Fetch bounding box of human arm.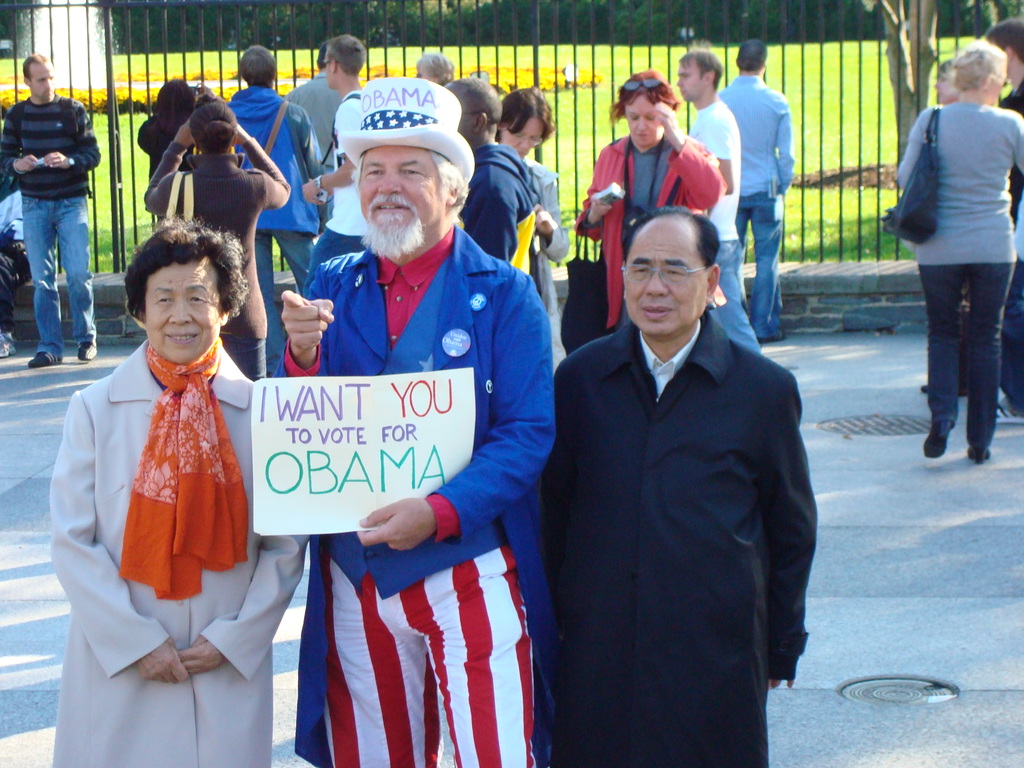
Bbox: (655, 101, 723, 209).
